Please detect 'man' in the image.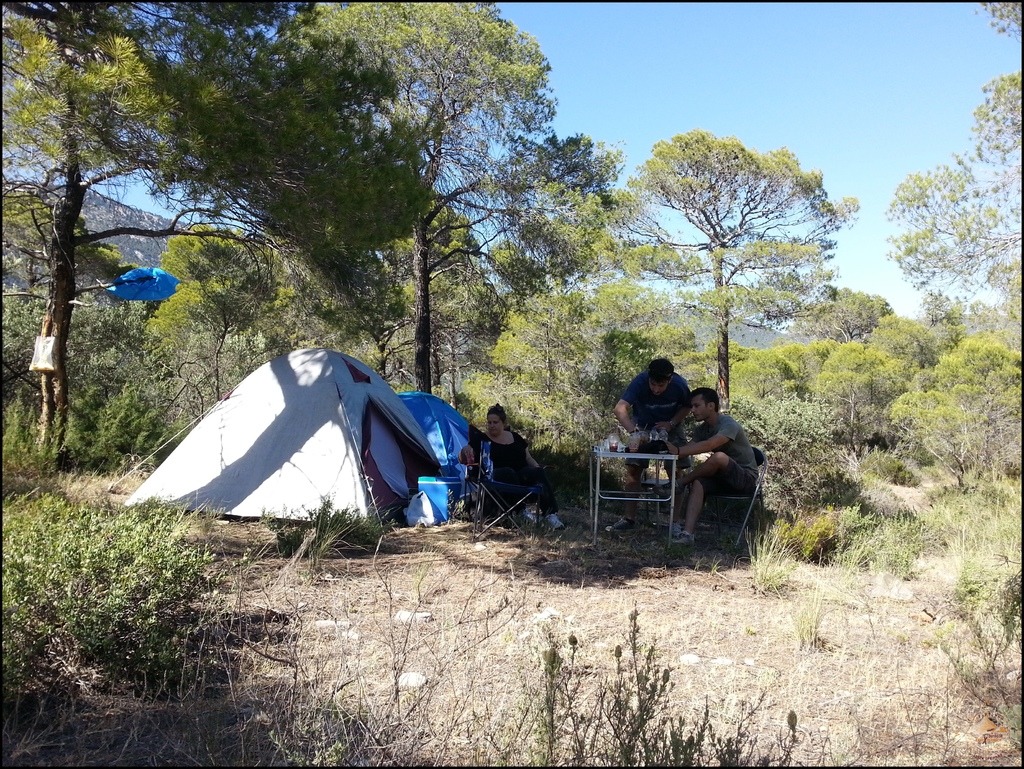
<region>630, 371, 758, 554</region>.
